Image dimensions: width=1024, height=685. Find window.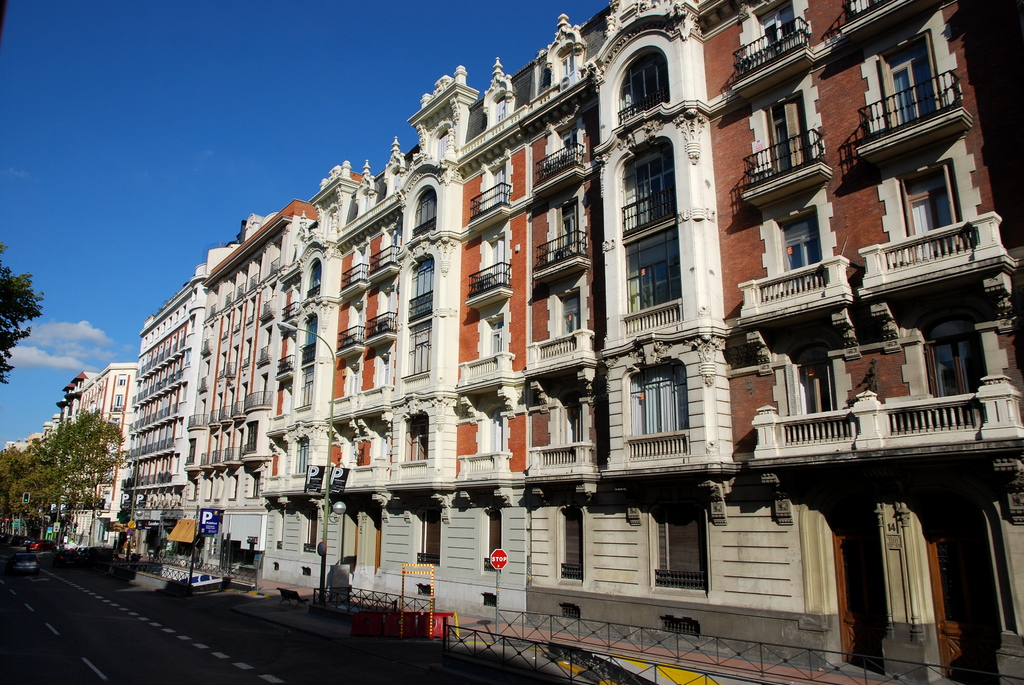
[616,140,680,242].
